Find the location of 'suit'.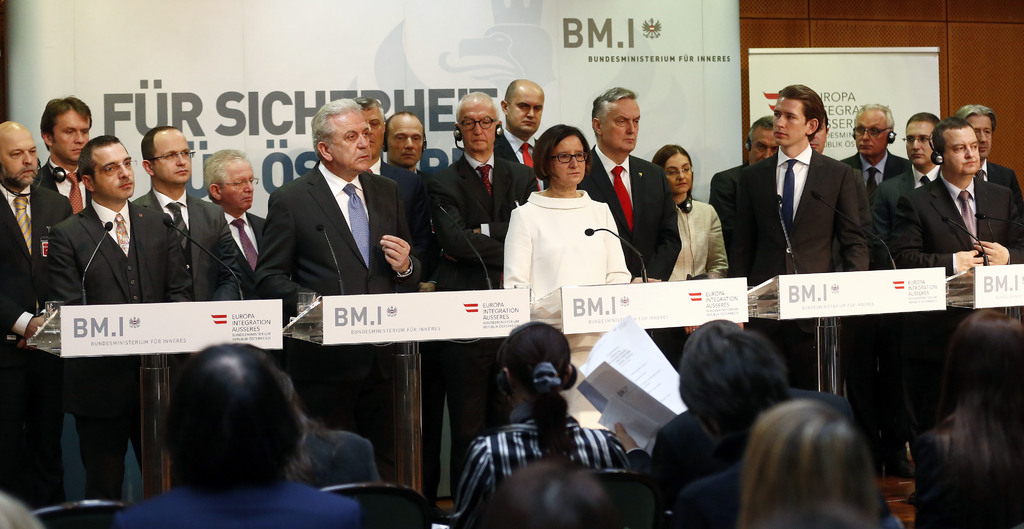
Location: 842:151:909:203.
